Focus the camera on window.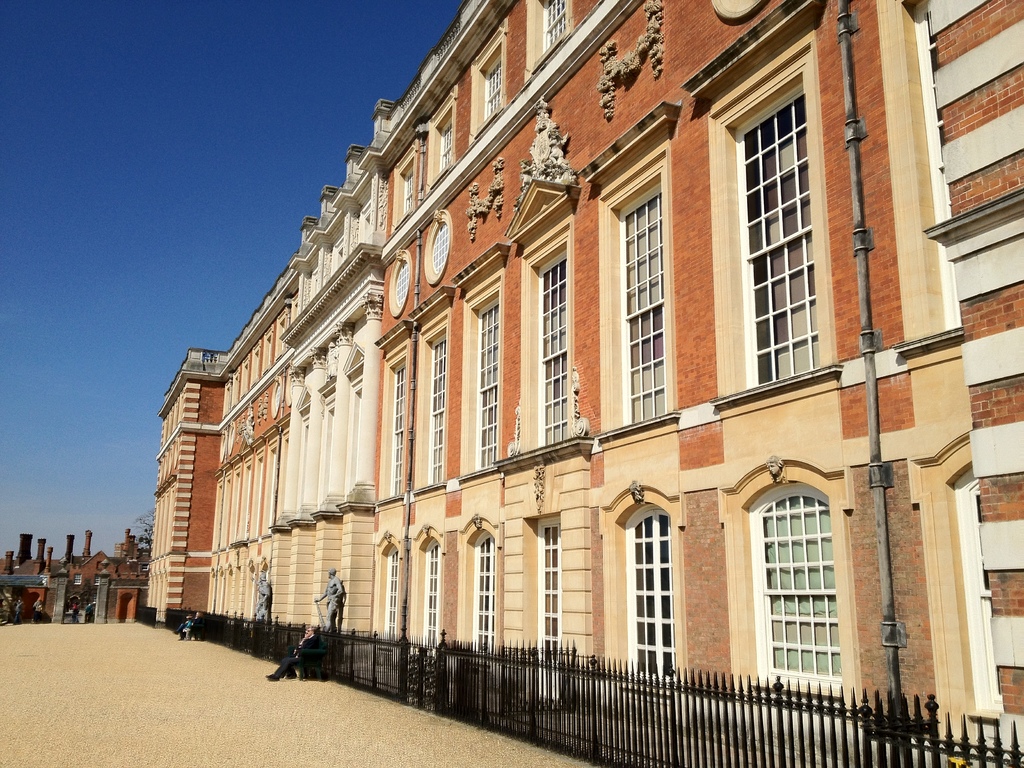
Focus region: {"left": 484, "top": 54, "right": 503, "bottom": 120}.
